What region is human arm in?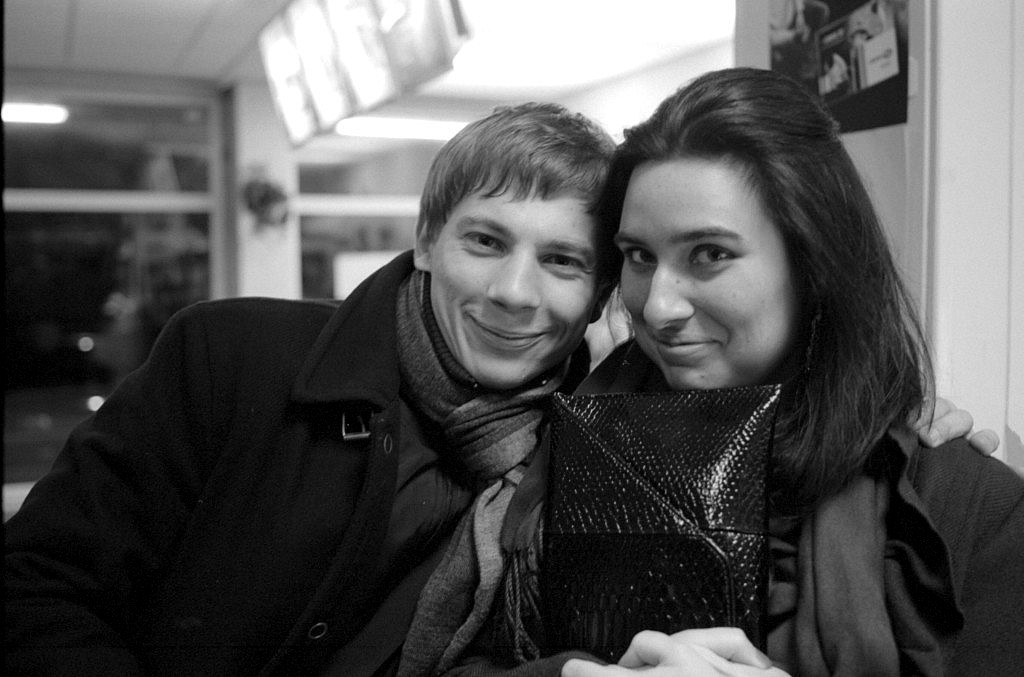
(left=900, top=393, right=1000, bottom=453).
